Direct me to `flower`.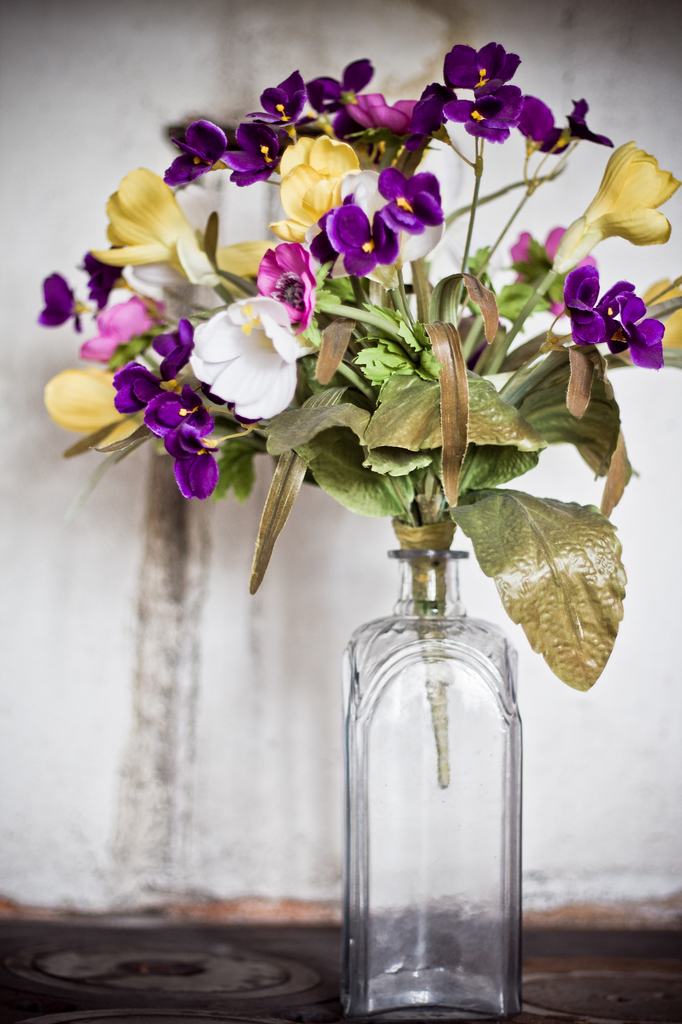
Direction: 509:92:630:150.
